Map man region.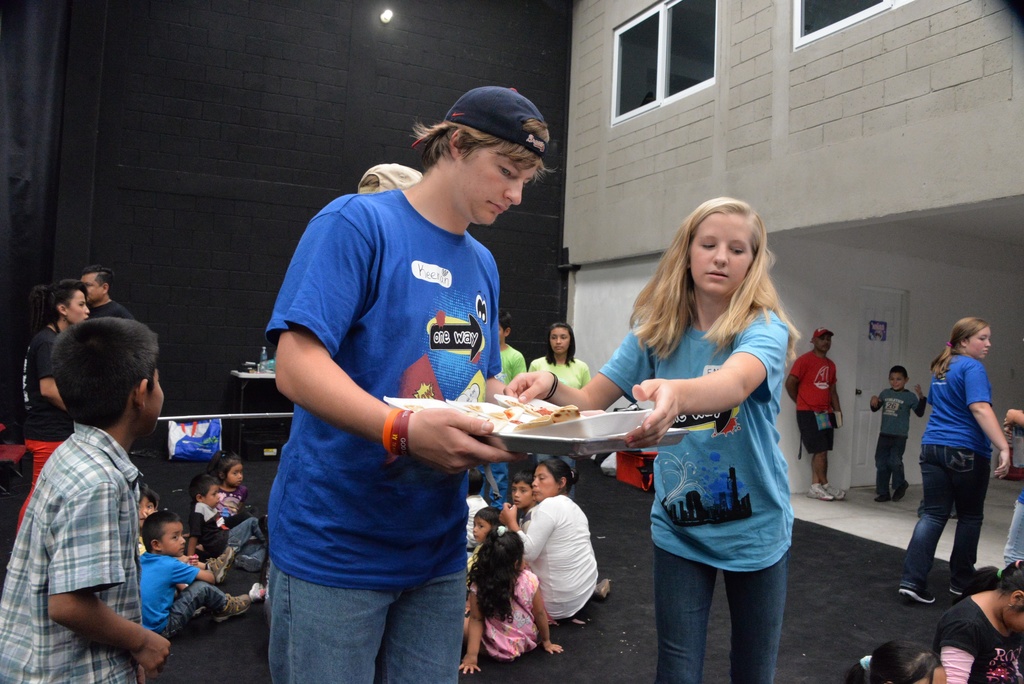
Mapped to (263,85,609,683).
